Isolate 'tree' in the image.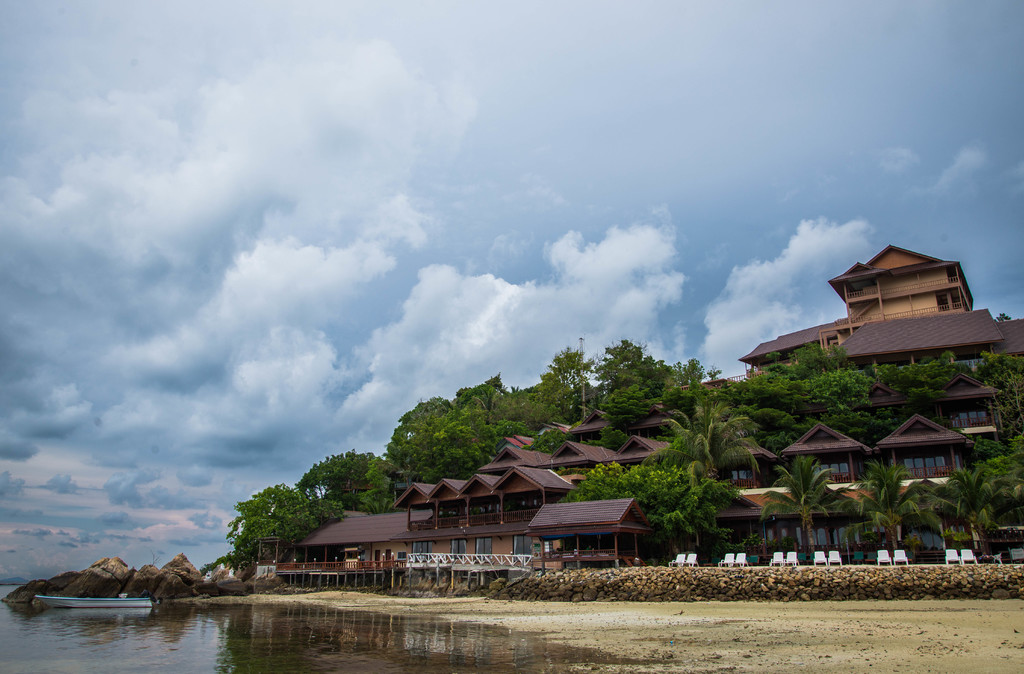
Isolated region: 208:473:322:581.
